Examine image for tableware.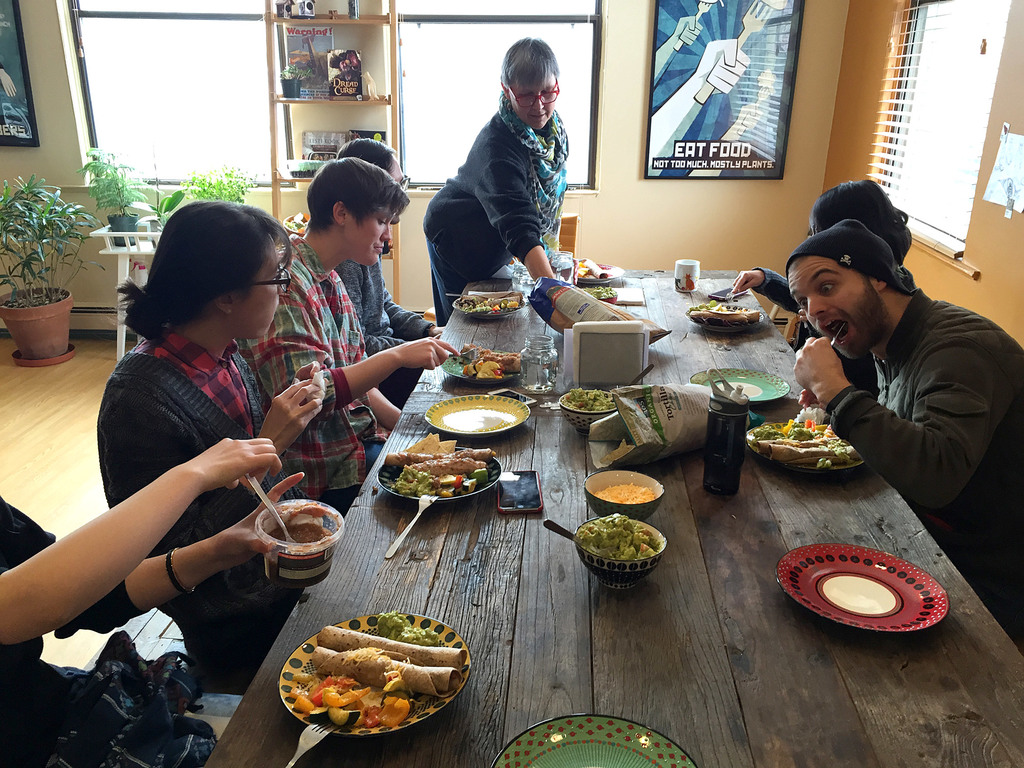
Examination result: 828/322/844/349.
